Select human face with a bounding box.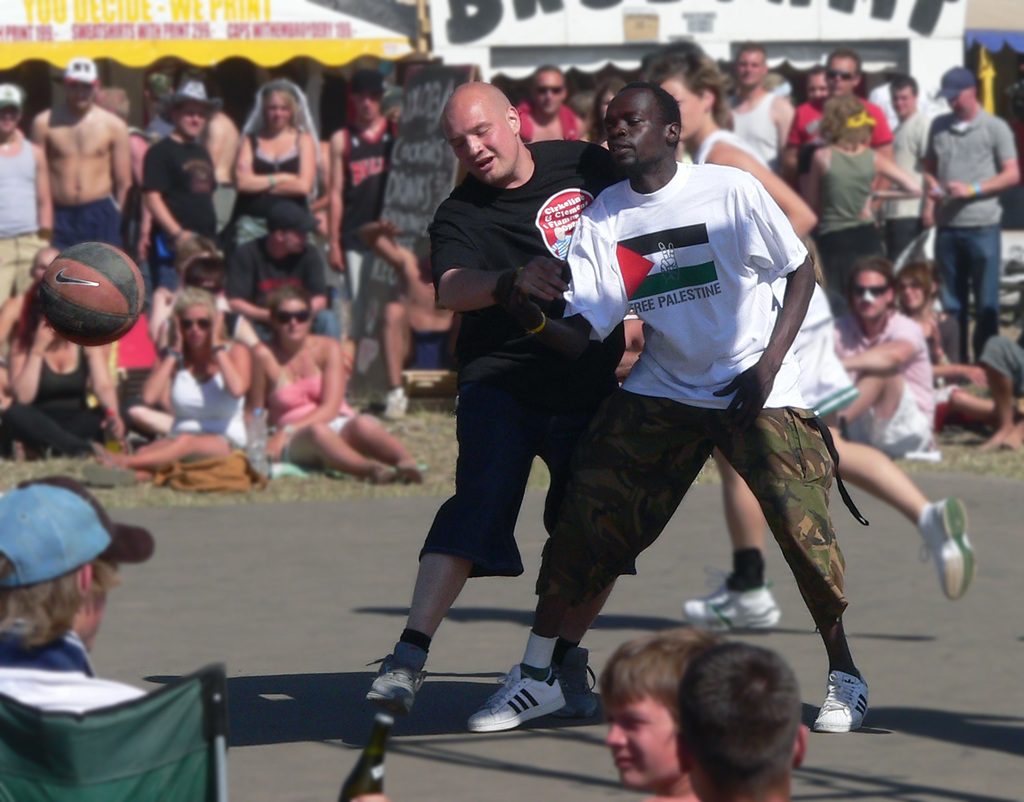
605,85,675,168.
